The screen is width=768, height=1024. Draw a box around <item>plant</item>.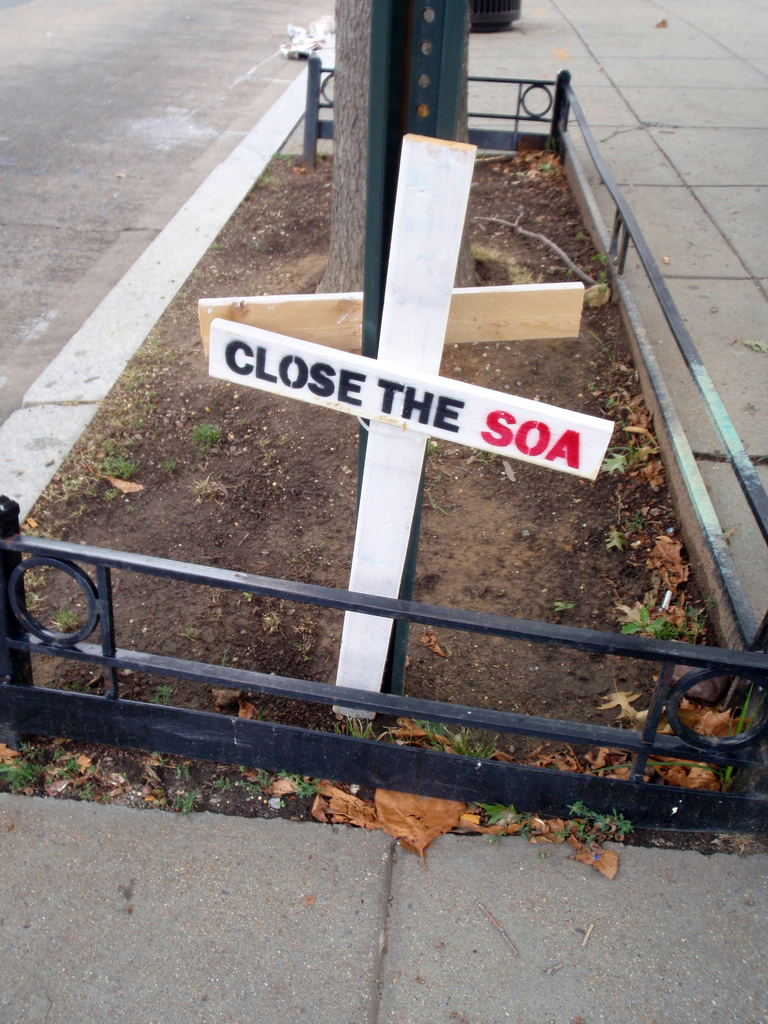
select_region(164, 460, 177, 474).
